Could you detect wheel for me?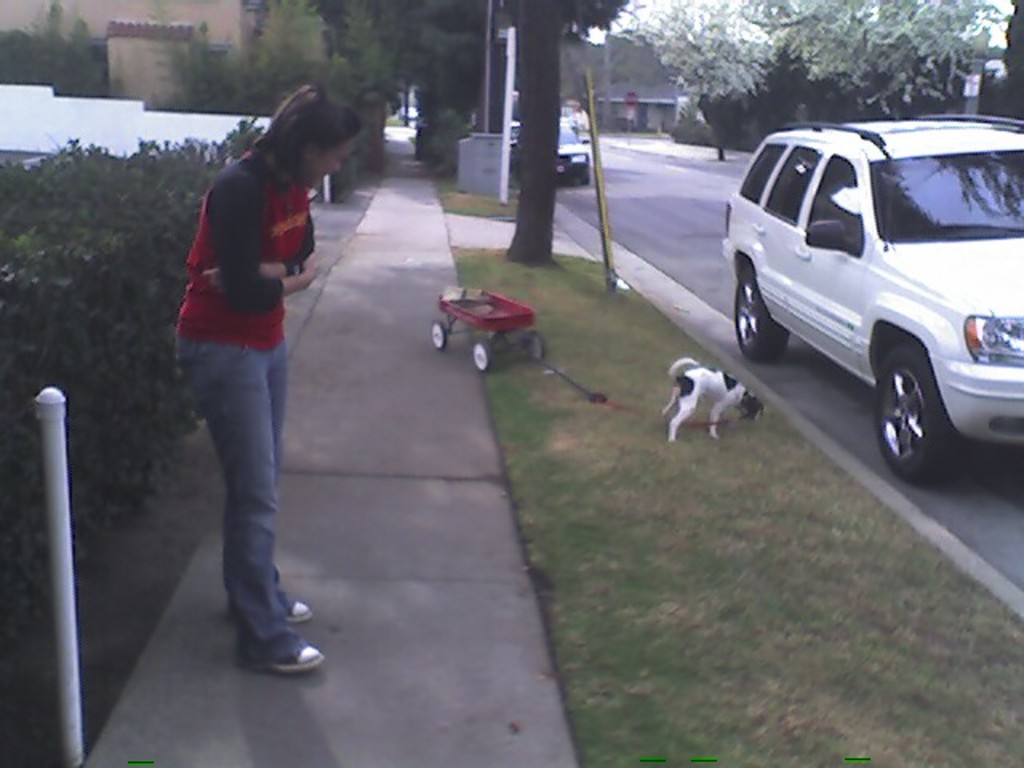
Detection result: locate(430, 323, 446, 349).
